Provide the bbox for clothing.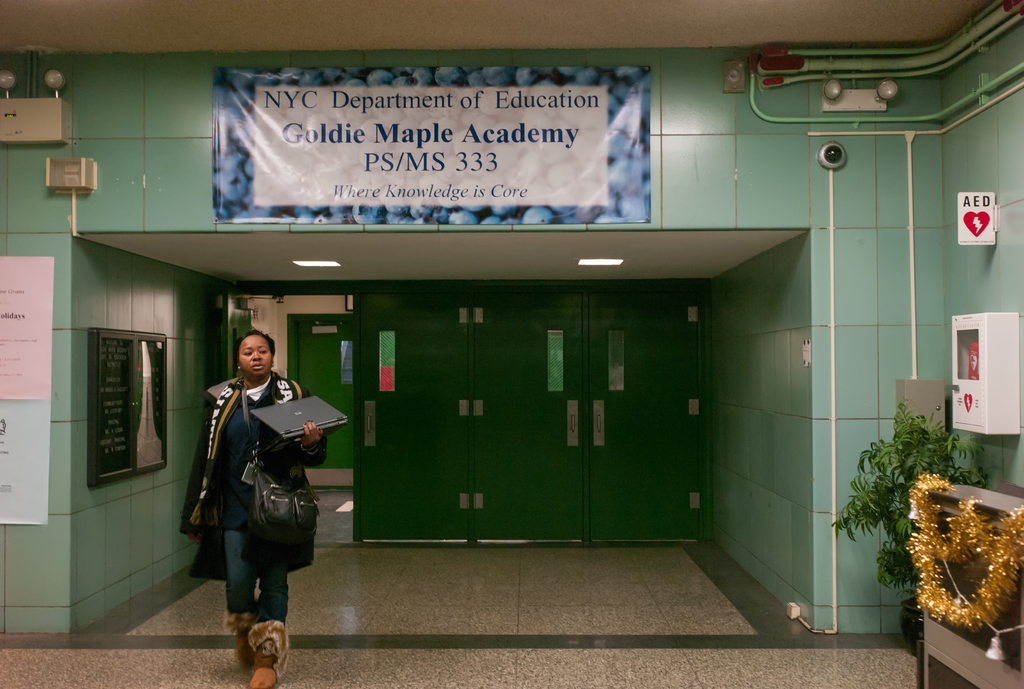
select_region(185, 353, 324, 630).
